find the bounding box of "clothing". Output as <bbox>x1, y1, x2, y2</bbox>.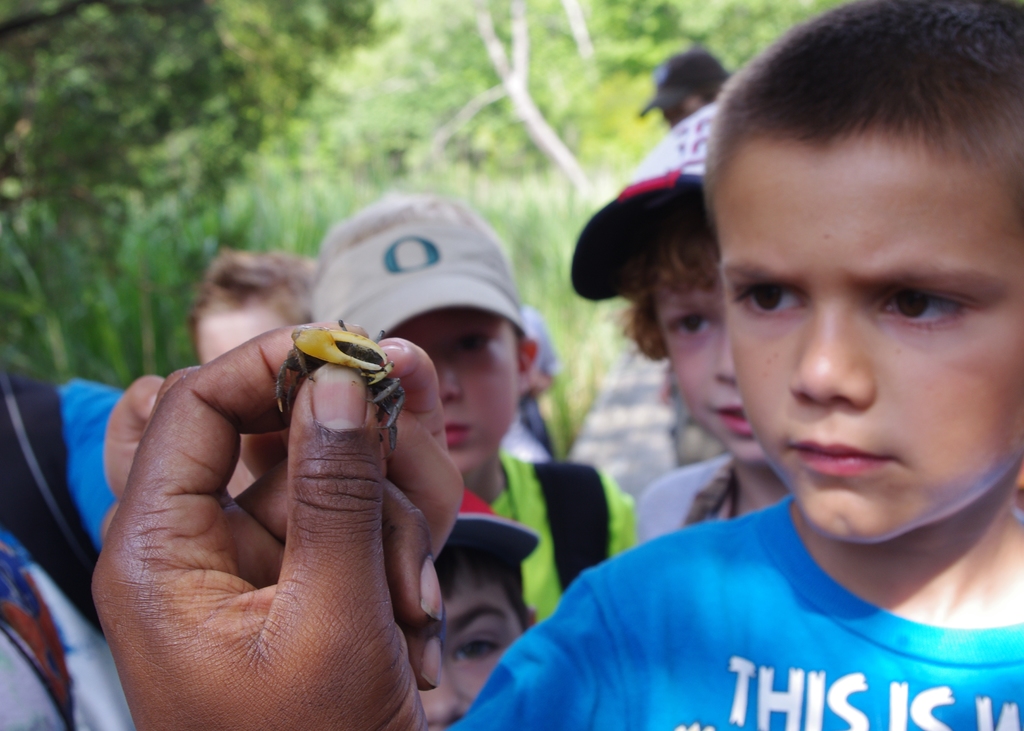
<bbox>621, 449, 728, 554</bbox>.
